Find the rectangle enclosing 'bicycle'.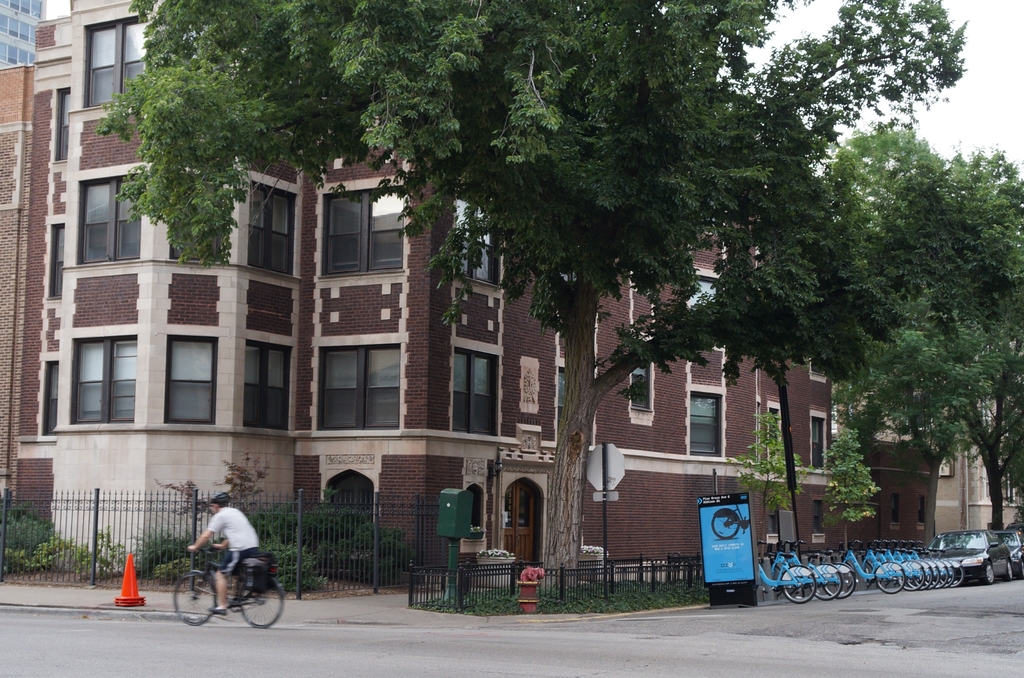
pyautogui.locateOnScreen(881, 544, 925, 588).
